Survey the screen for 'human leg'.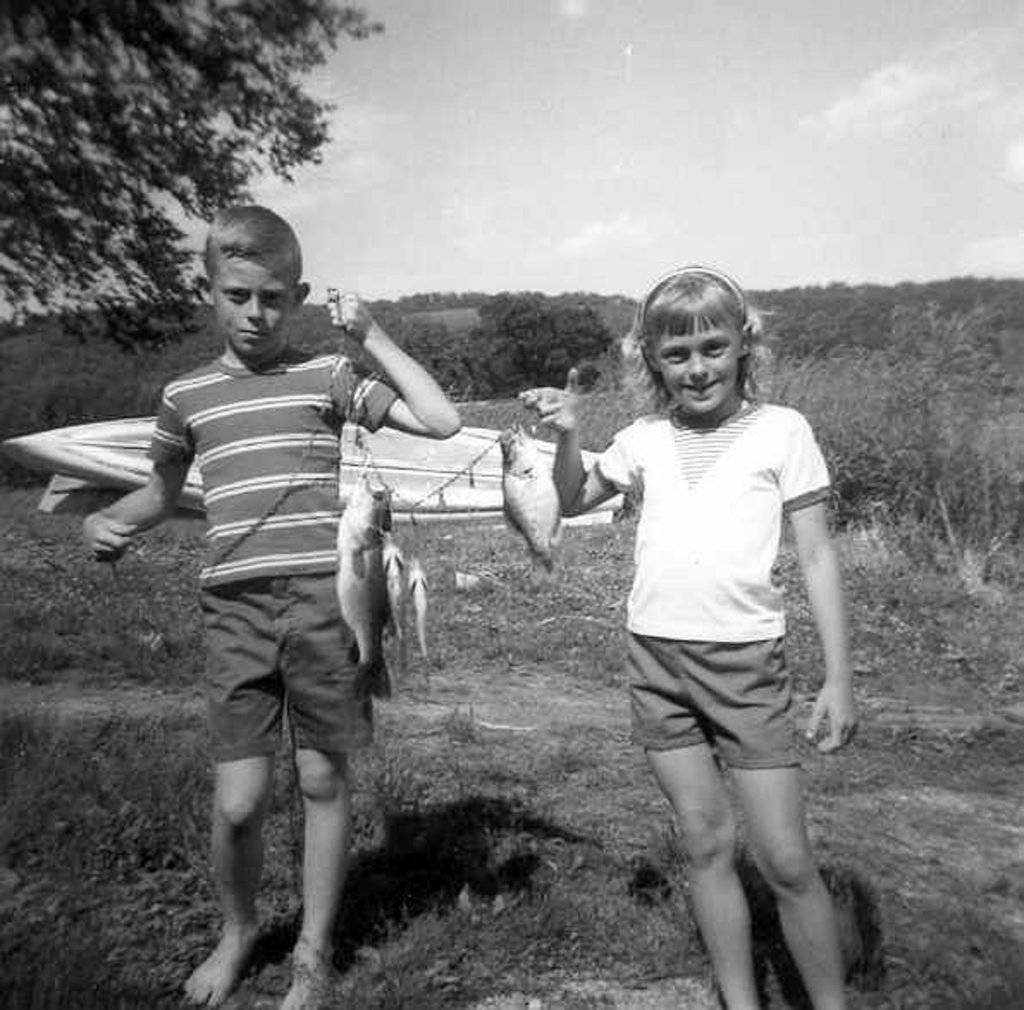
Survey found: crop(179, 583, 265, 1008).
